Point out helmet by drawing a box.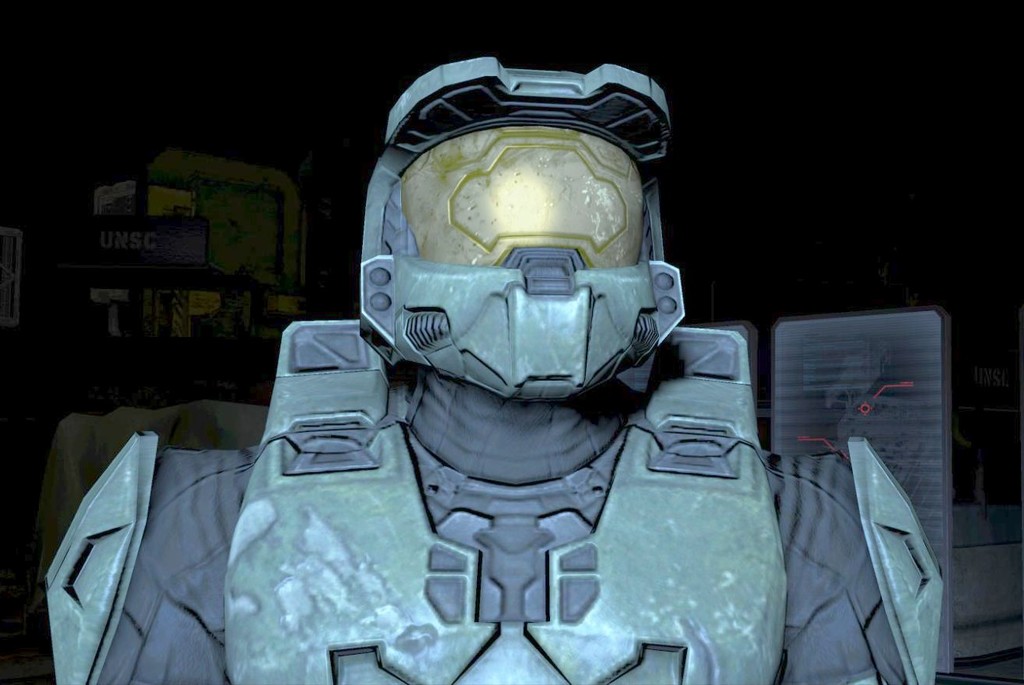
<bbox>366, 71, 689, 407</bbox>.
